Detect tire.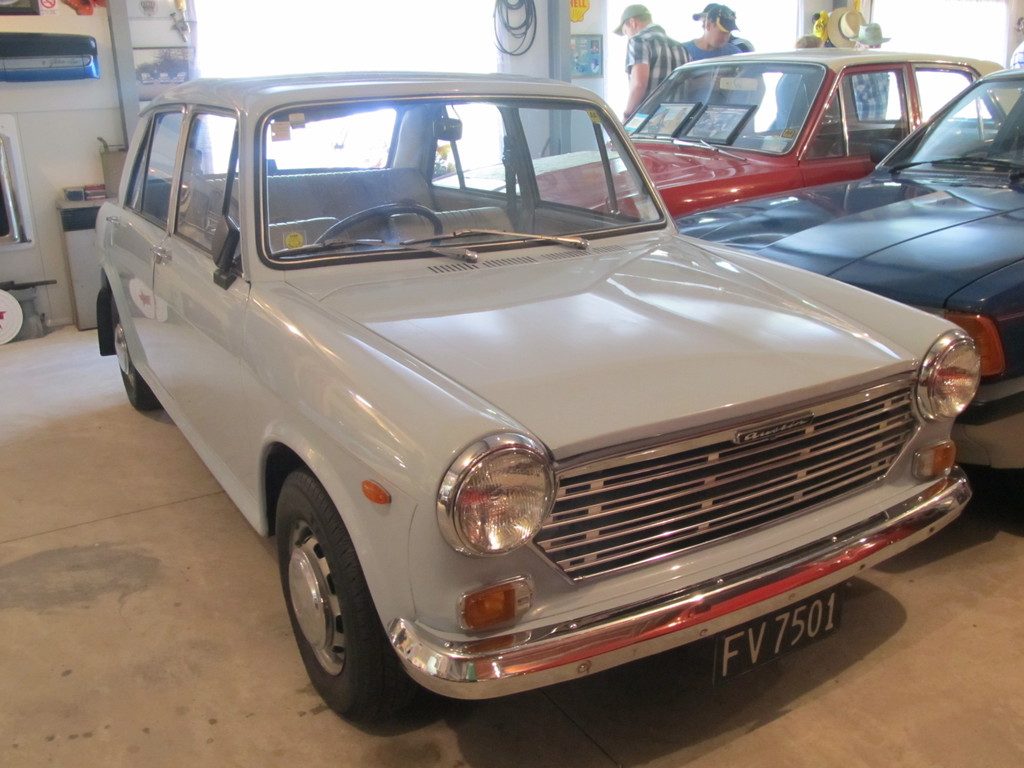
Detected at rect(268, 484, 409, 732).
